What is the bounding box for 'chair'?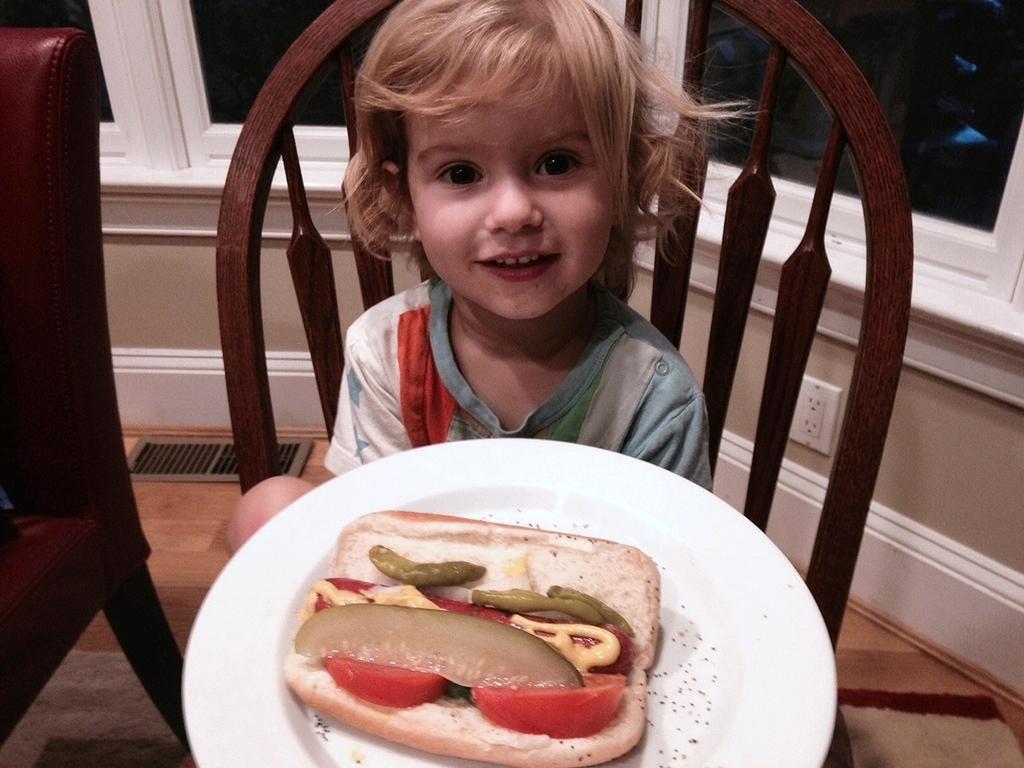
crop(211, 0, 915, 767).
